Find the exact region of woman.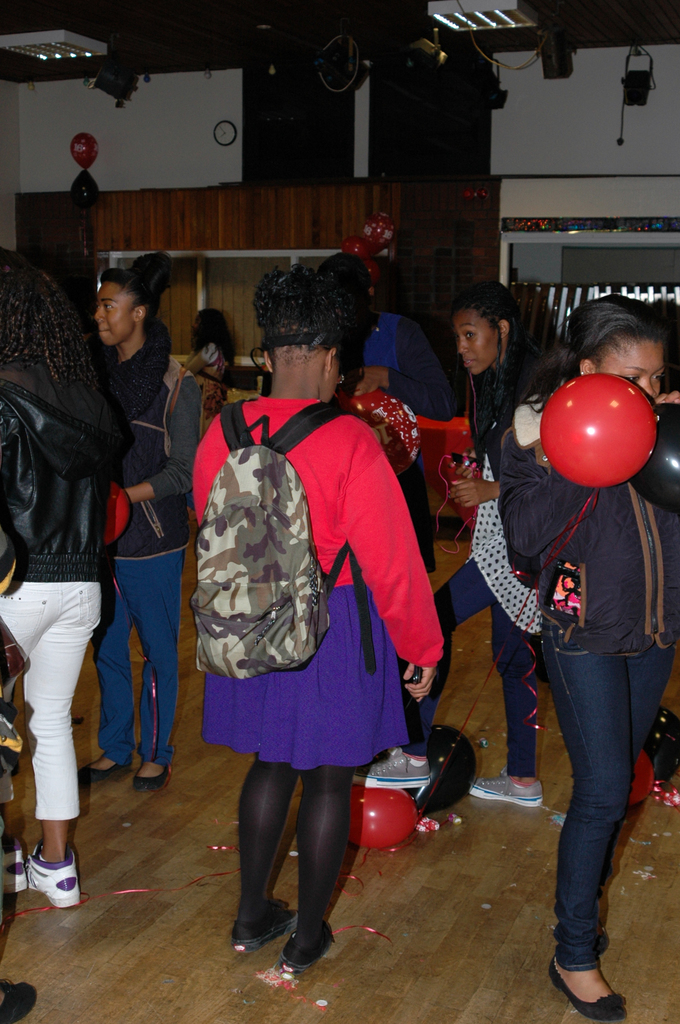
Exact region: 0:243:120:909.
